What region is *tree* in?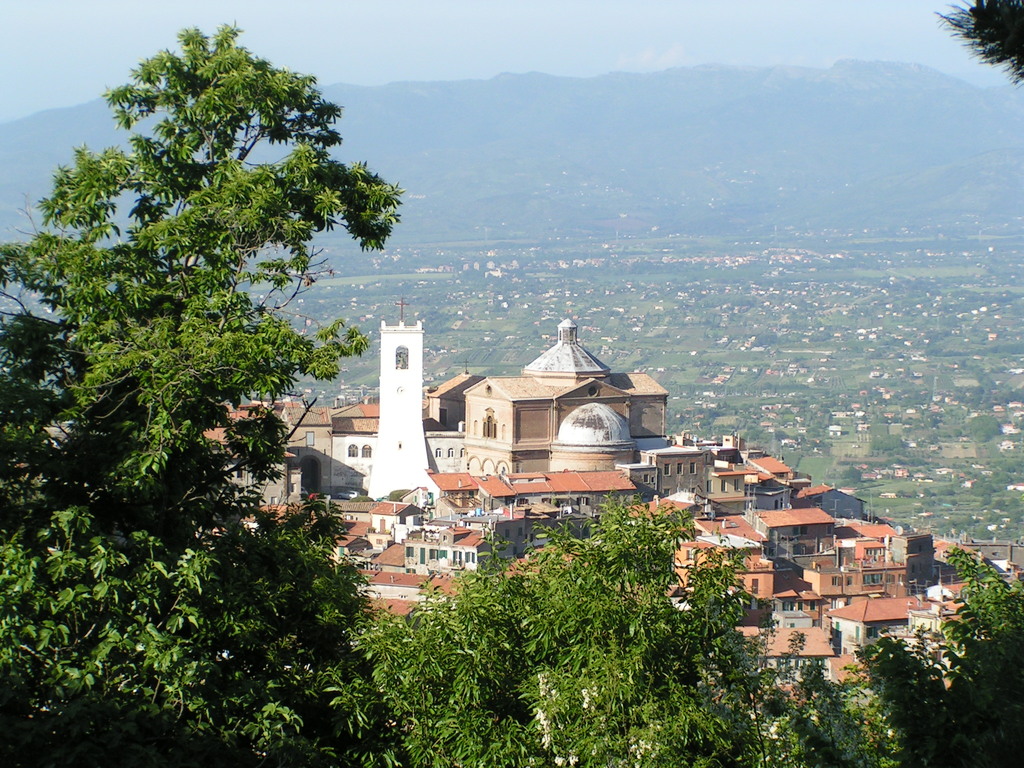
[927, 0, 1023, 87].
